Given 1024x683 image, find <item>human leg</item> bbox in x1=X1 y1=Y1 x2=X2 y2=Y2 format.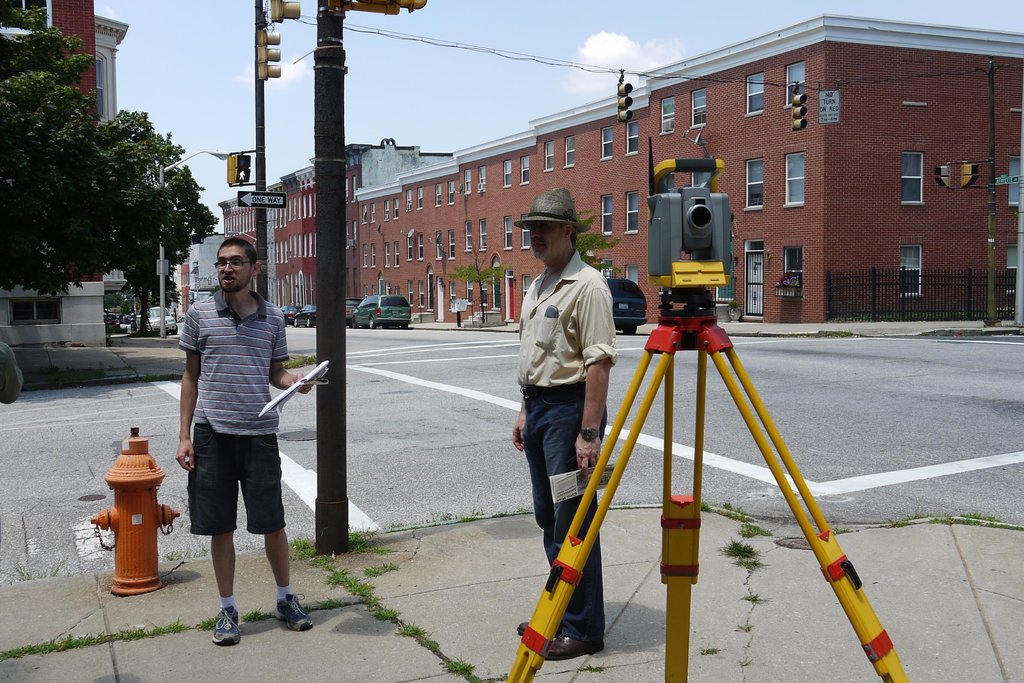
x1=262 y1=525 x2=312 y2=627.
